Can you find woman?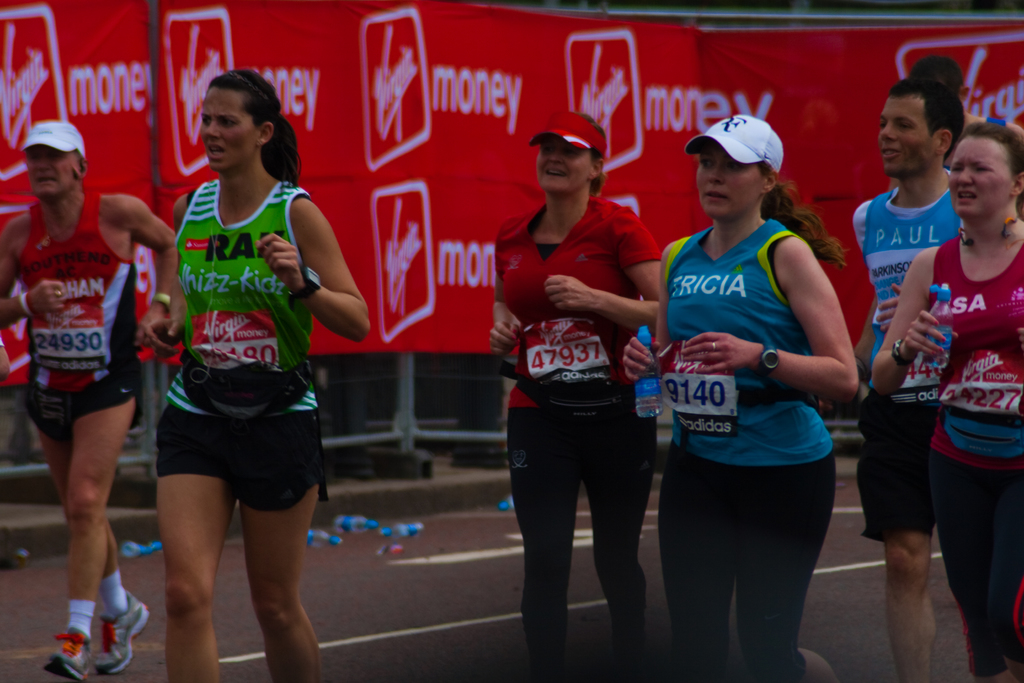
Yes, bounding box: left=623, top=113, right=860, bottom=682.
